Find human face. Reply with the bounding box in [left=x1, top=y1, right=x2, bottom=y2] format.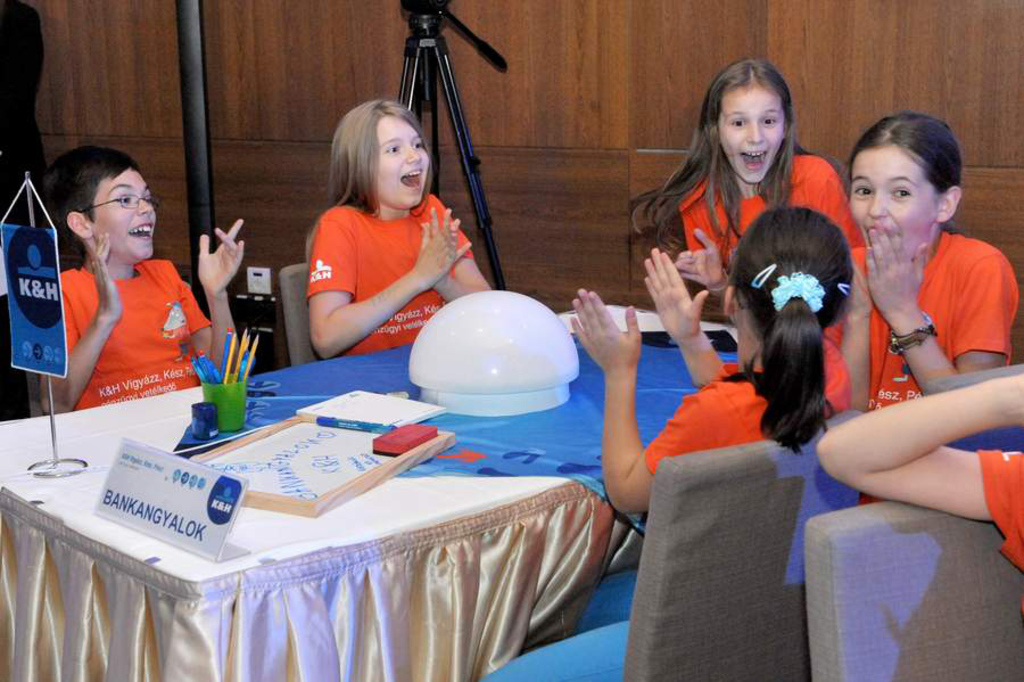
[left=847, top=146, right=934, bottom=260].
